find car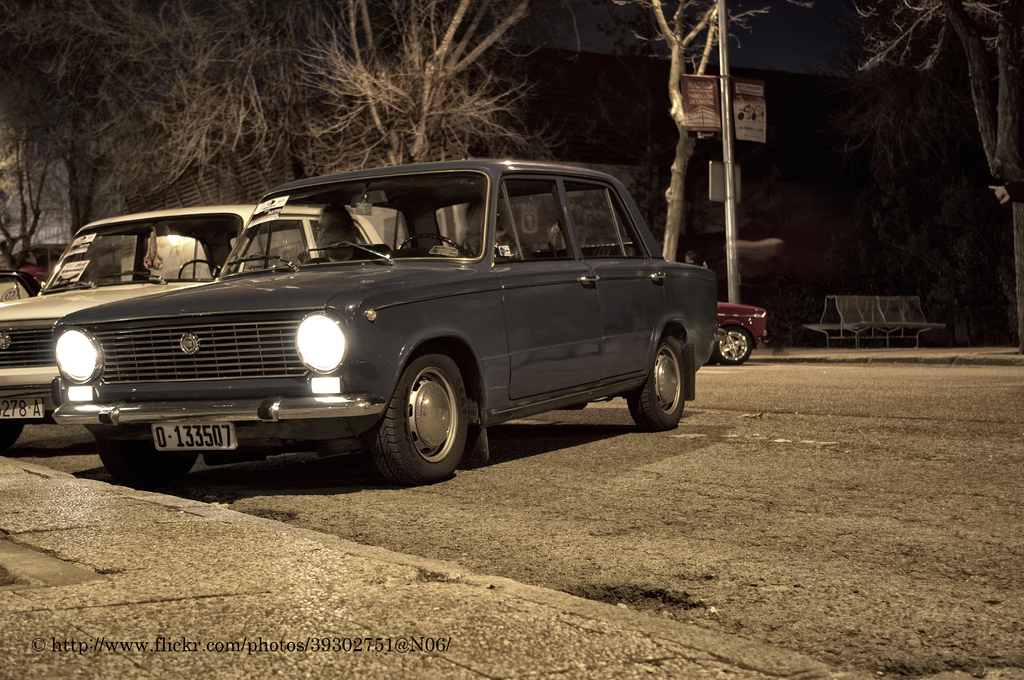
[left=0, top=206, right=385, bottom=450]
